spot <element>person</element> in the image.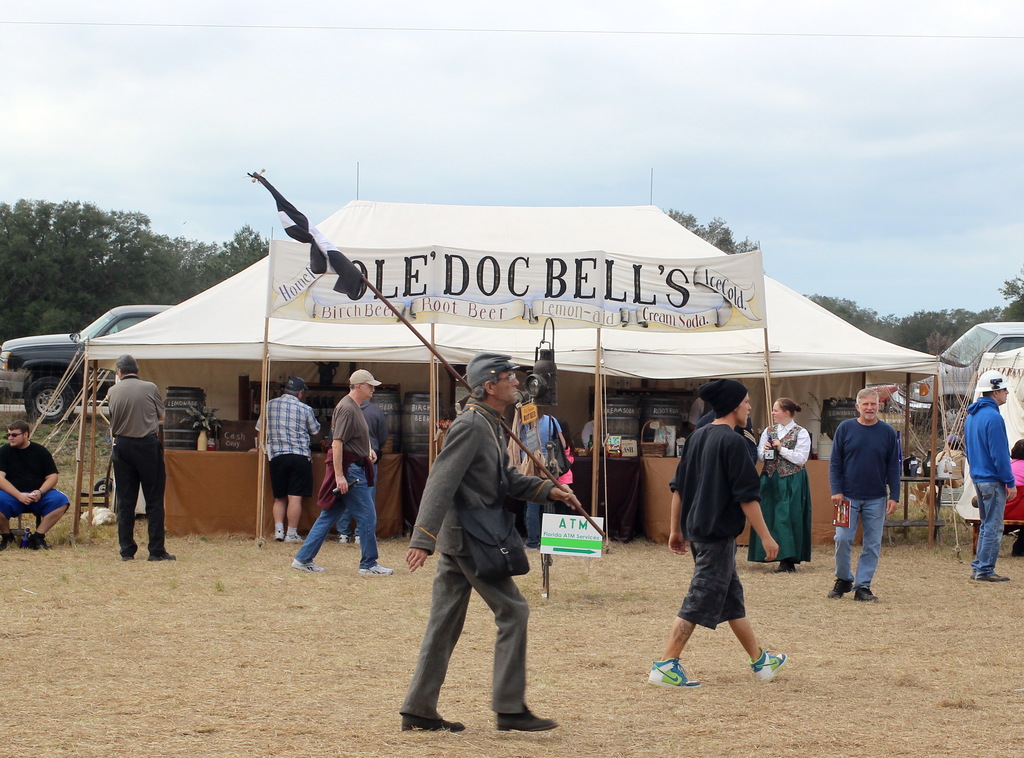
<element>person</element> found at locate(255, 376, 321, 539).
